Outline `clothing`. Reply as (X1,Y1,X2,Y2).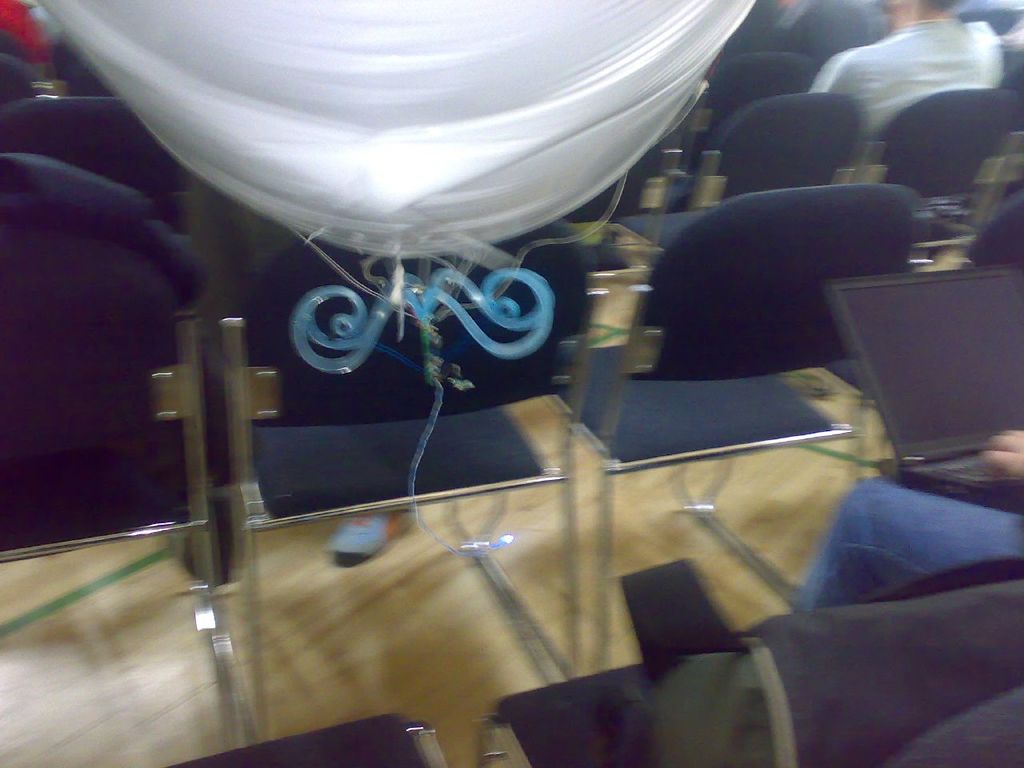
(787,473,1023,611).
